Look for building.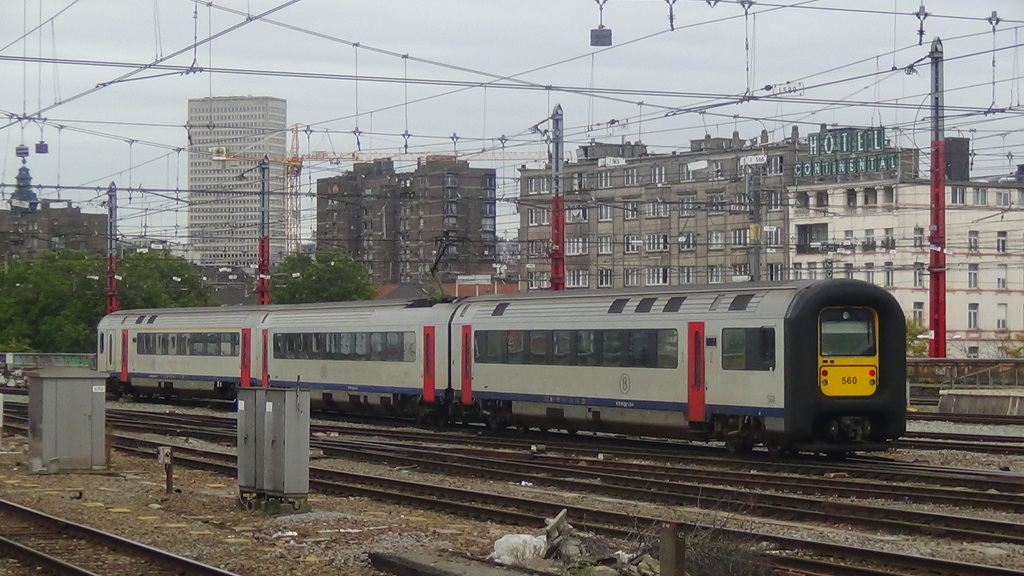
Found: crop(187, 98, 301, 270).
